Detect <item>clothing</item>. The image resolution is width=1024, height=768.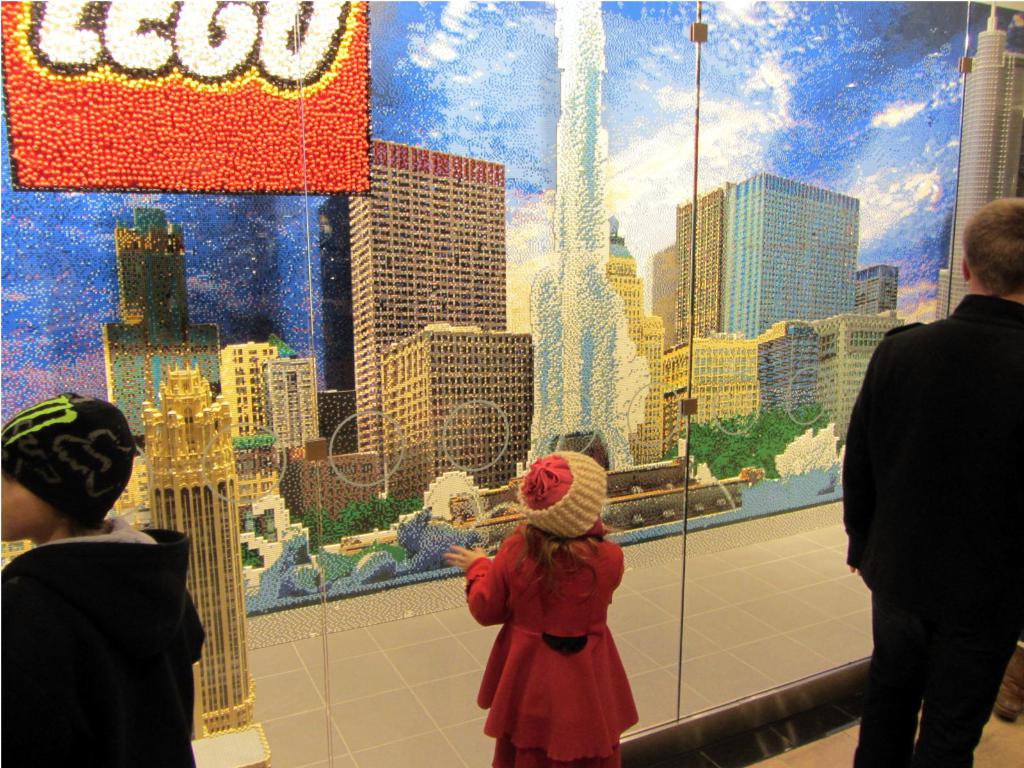
(0,393,208,765).
